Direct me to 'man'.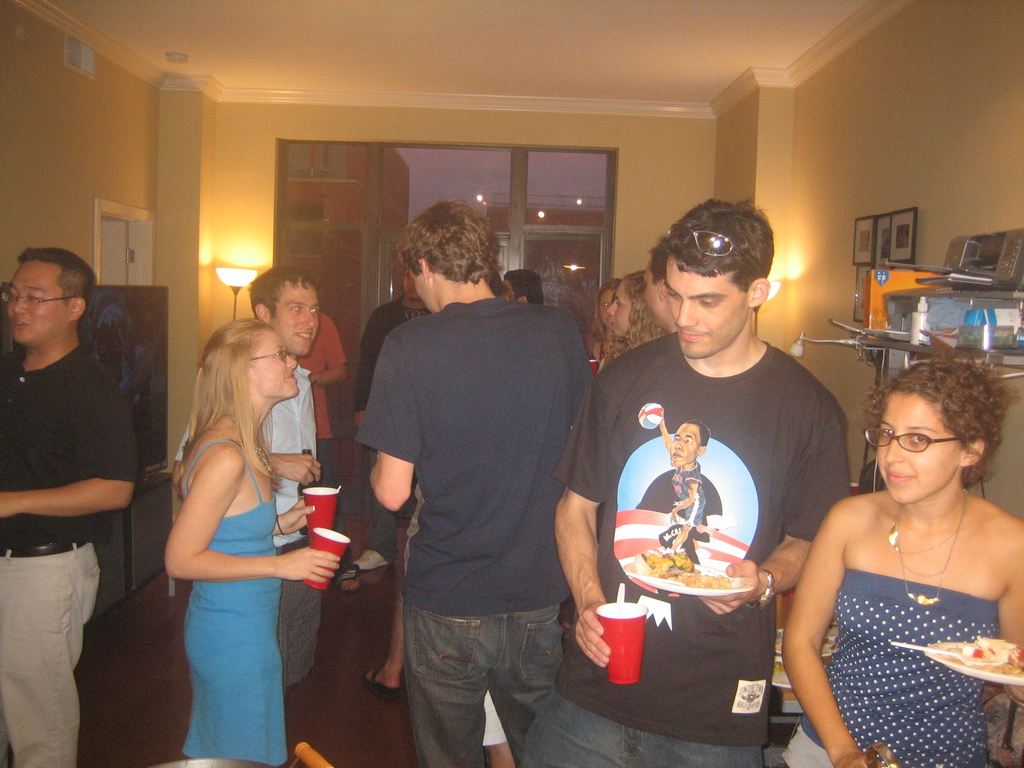
Direction: pyautogui.locateOnScreen(0, 244, 137, 767).
